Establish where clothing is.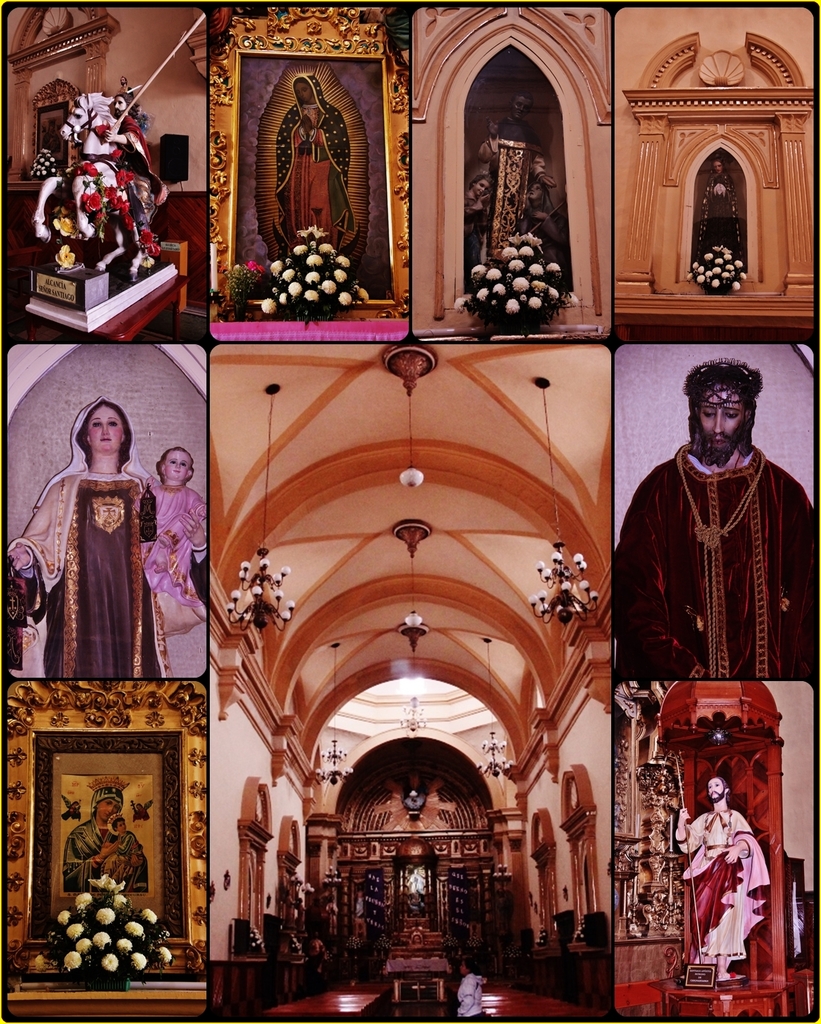
Established at 407/869/424/890.
